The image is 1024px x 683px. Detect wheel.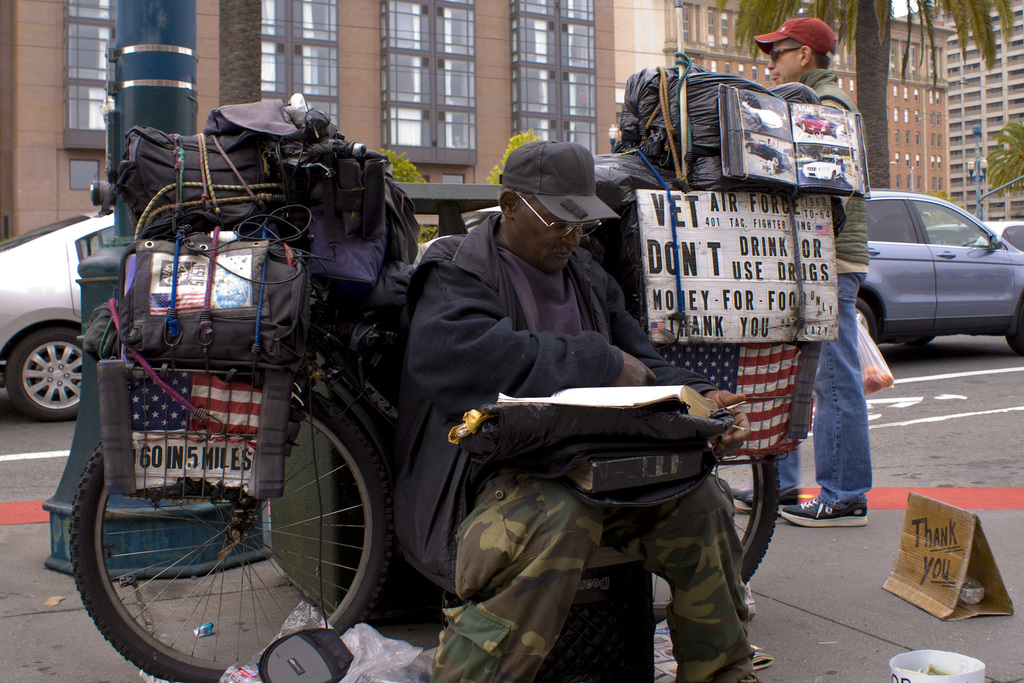
Detection: <region>893, 338, 931, 347</region>.
